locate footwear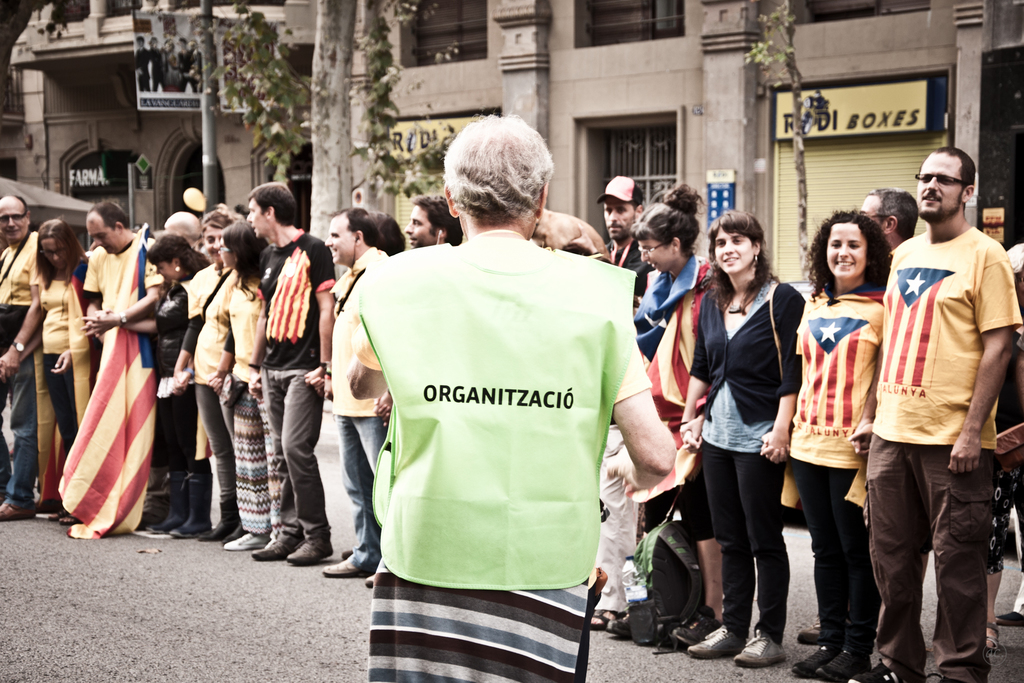
(814,649,872,682)
